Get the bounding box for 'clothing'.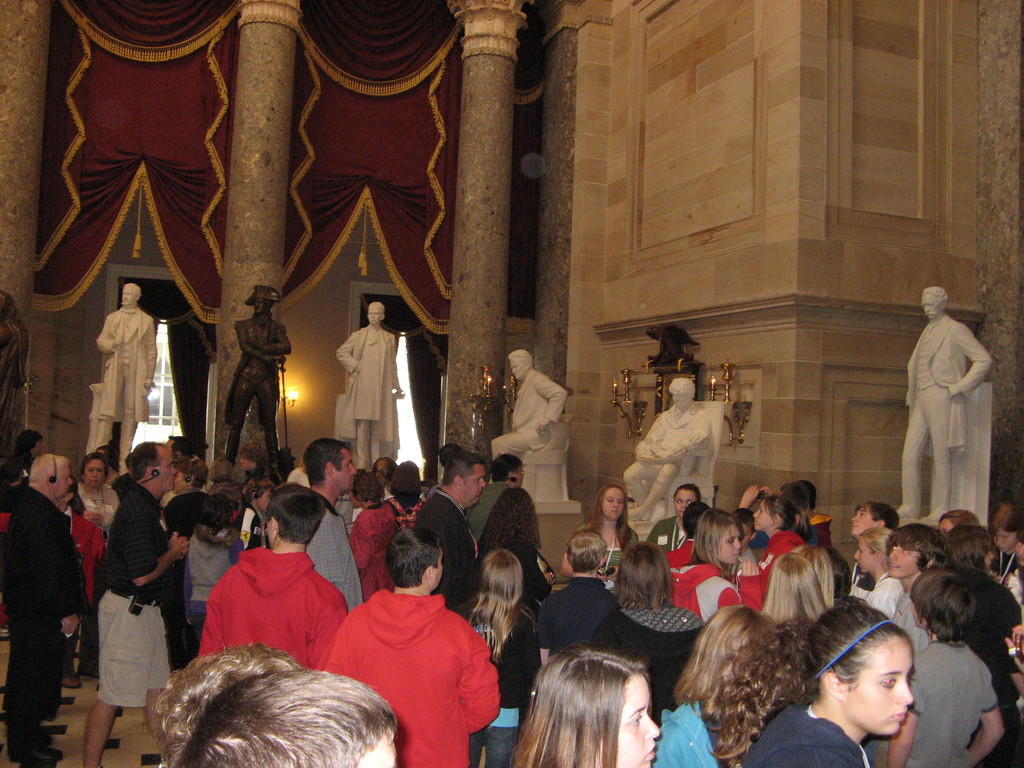
l=97, t=484, r=175, b=704.
